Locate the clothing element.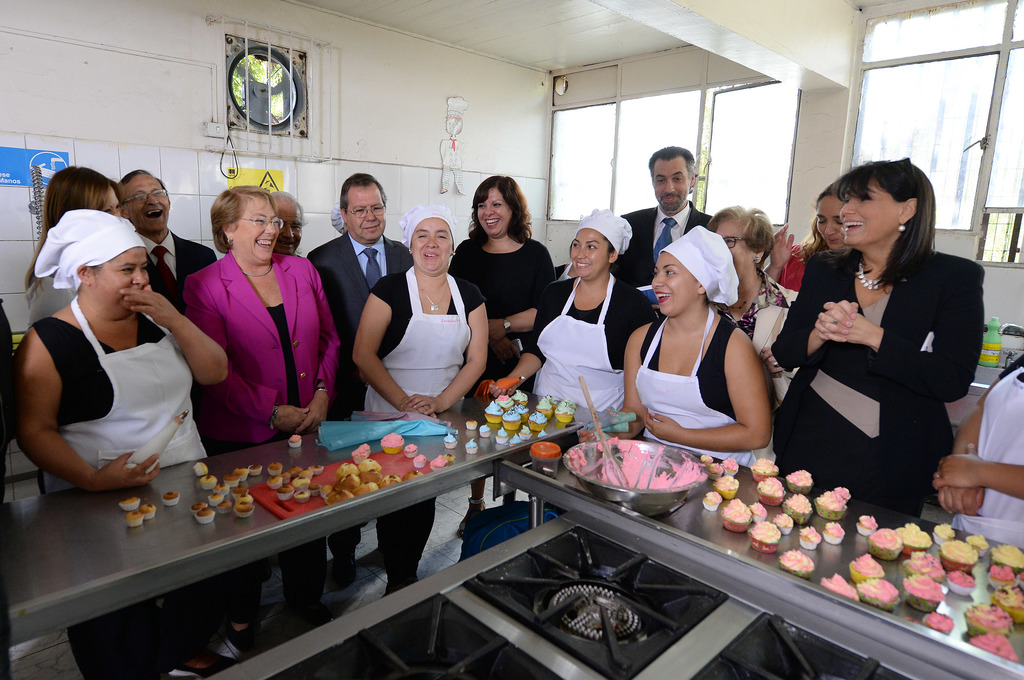
Element bbox: box=[725, 272, 796, 407].
